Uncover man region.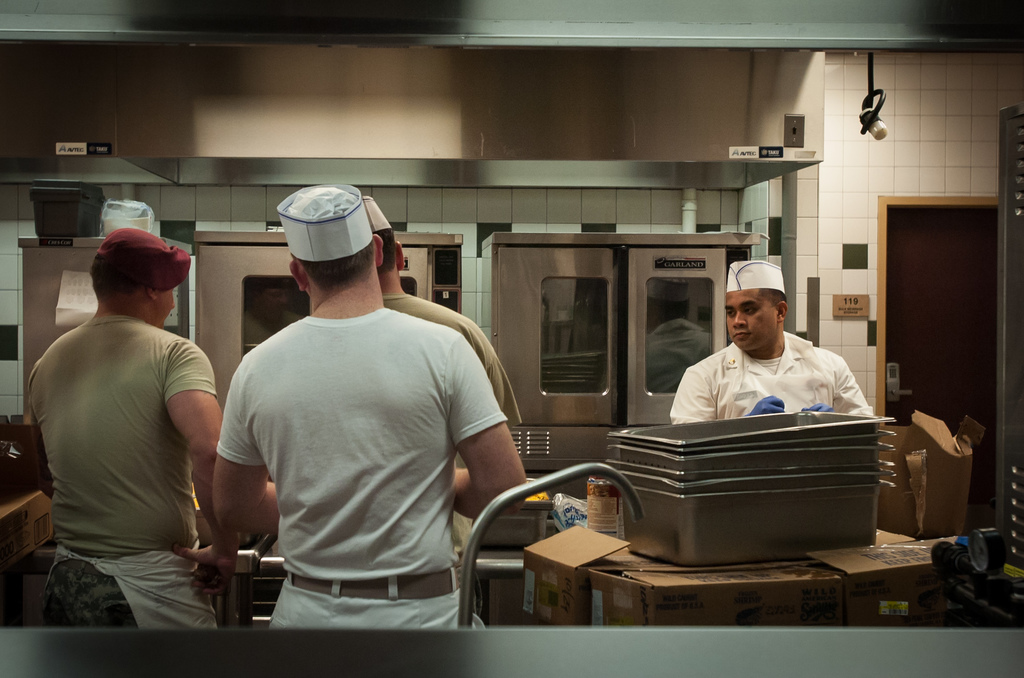
Uncovered: Rect(358, 195, 527, 559).
